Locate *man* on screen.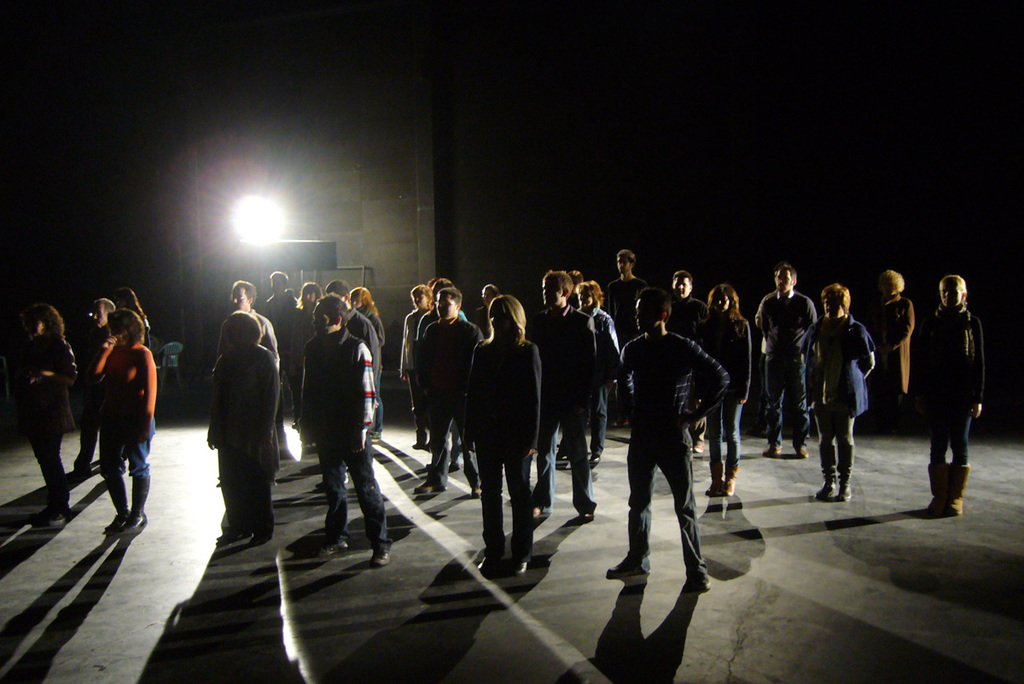
On screen at [x1=301, y1=289, x2=391, y2=564].
